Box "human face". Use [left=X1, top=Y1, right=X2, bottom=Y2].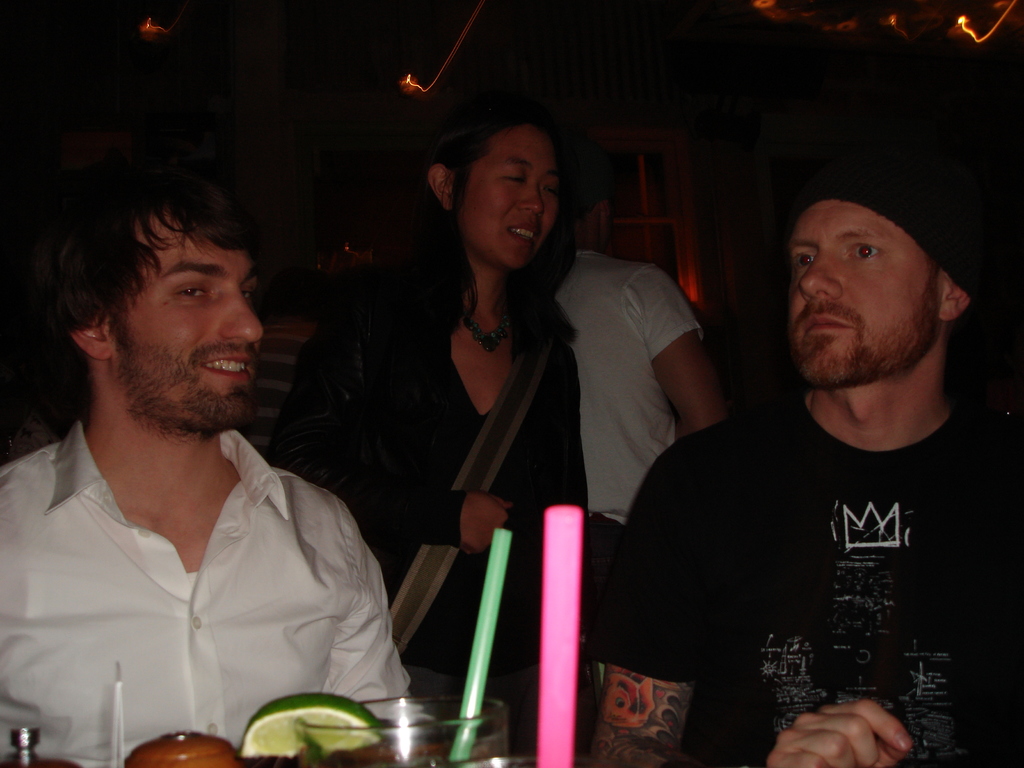
[left=114, top=208, right=263, bottom=431].
